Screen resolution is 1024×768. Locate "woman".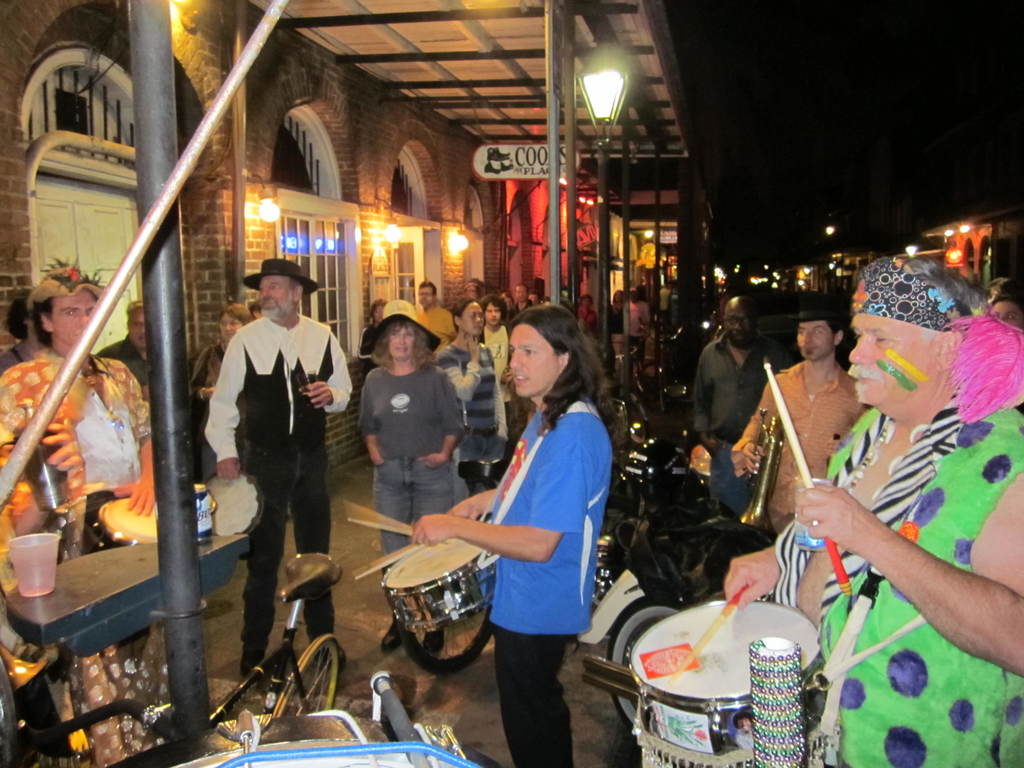
pyautogui.locateOnScreen(192, 305, 250, 483).
